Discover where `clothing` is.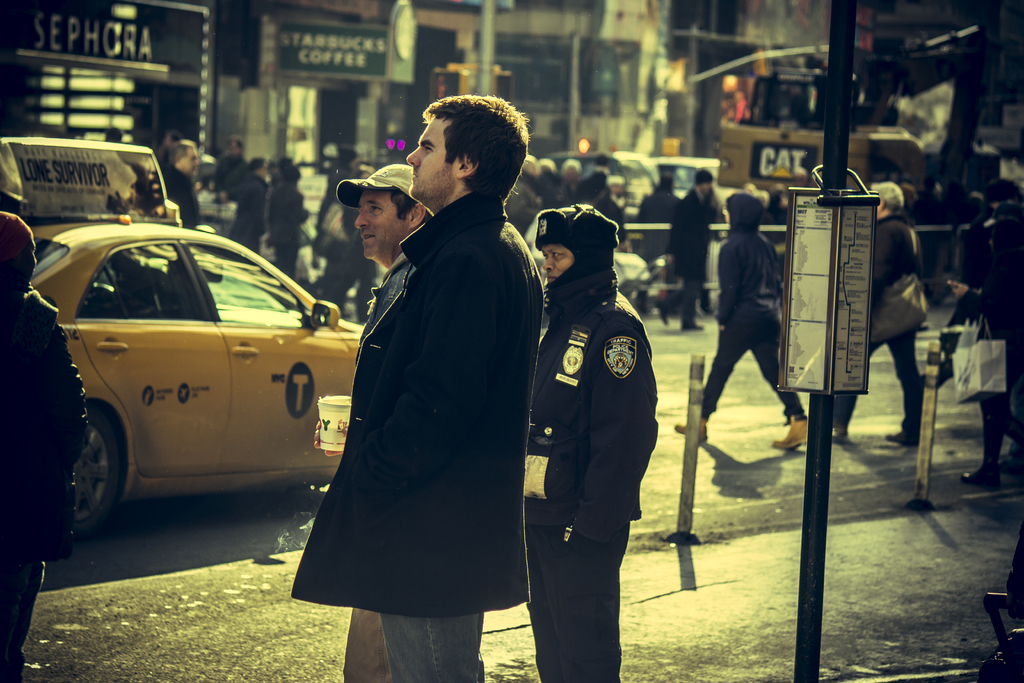
Discovered at rect(317, 147, 360, 224).
